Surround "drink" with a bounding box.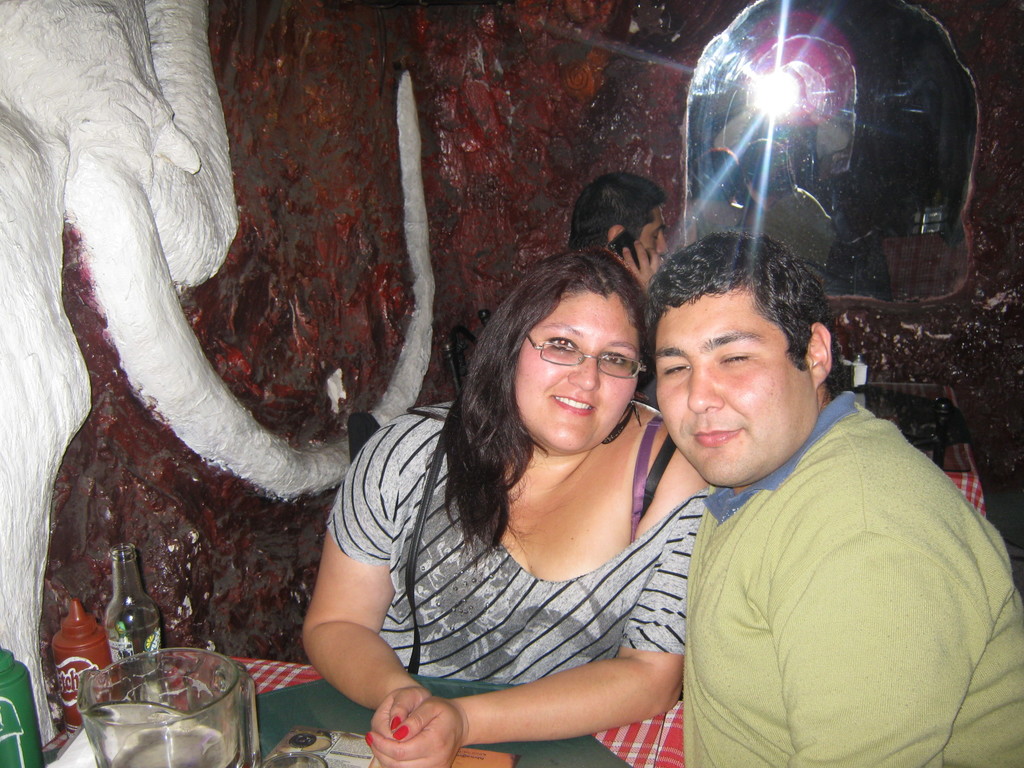
rect(113, 733, 228, 767).
